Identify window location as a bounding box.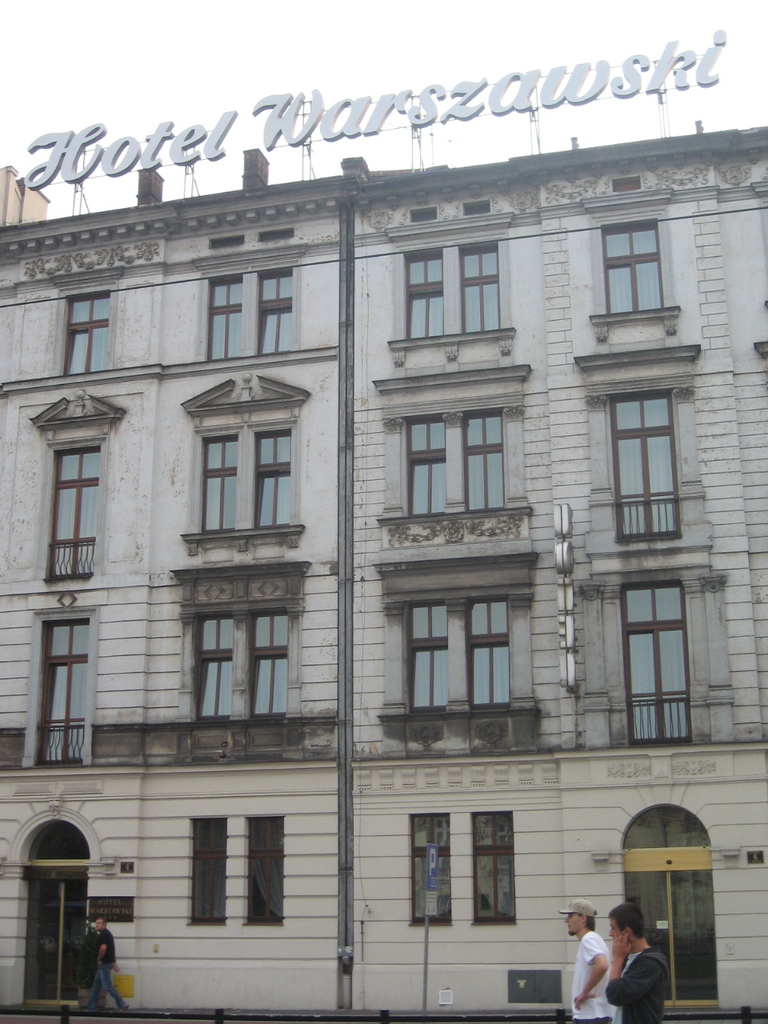
{"left": 24, "top": 610, "right": 94, "bottom": 765}.
